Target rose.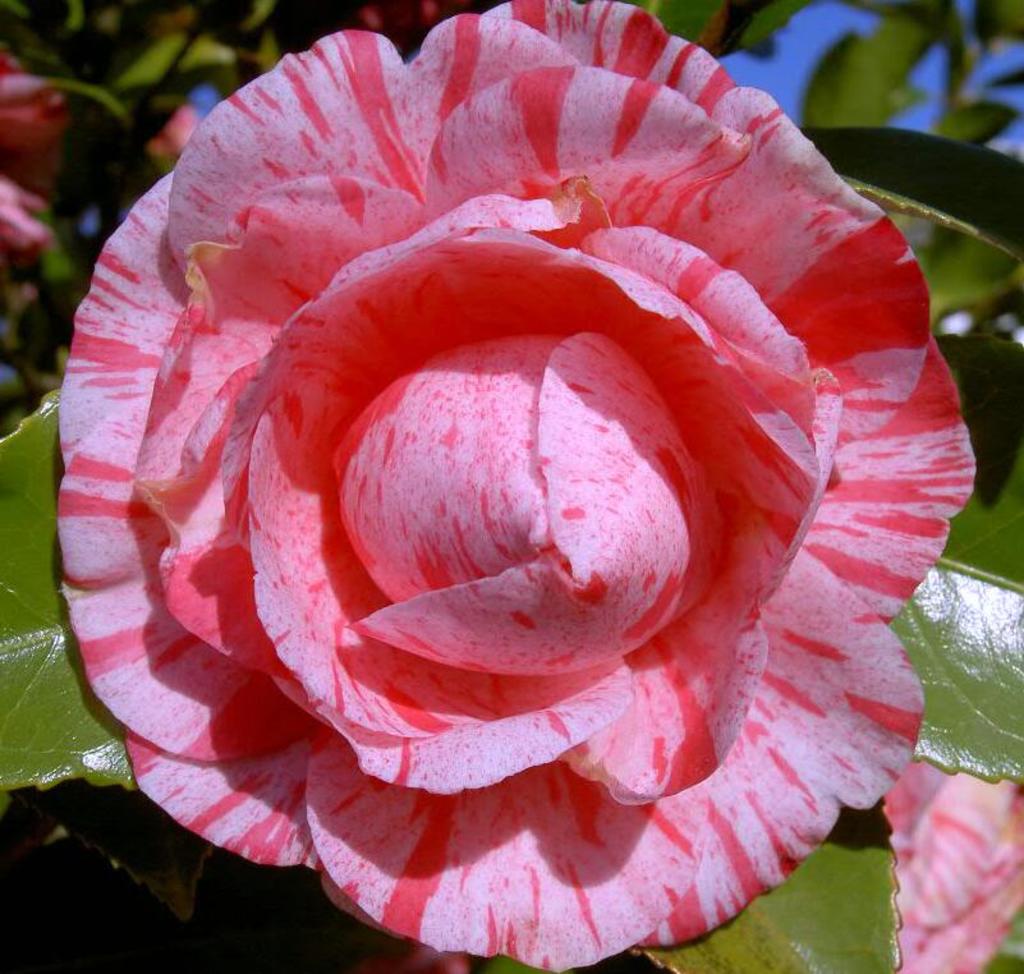
Target region: BBox(58, 0, 981, 973).
